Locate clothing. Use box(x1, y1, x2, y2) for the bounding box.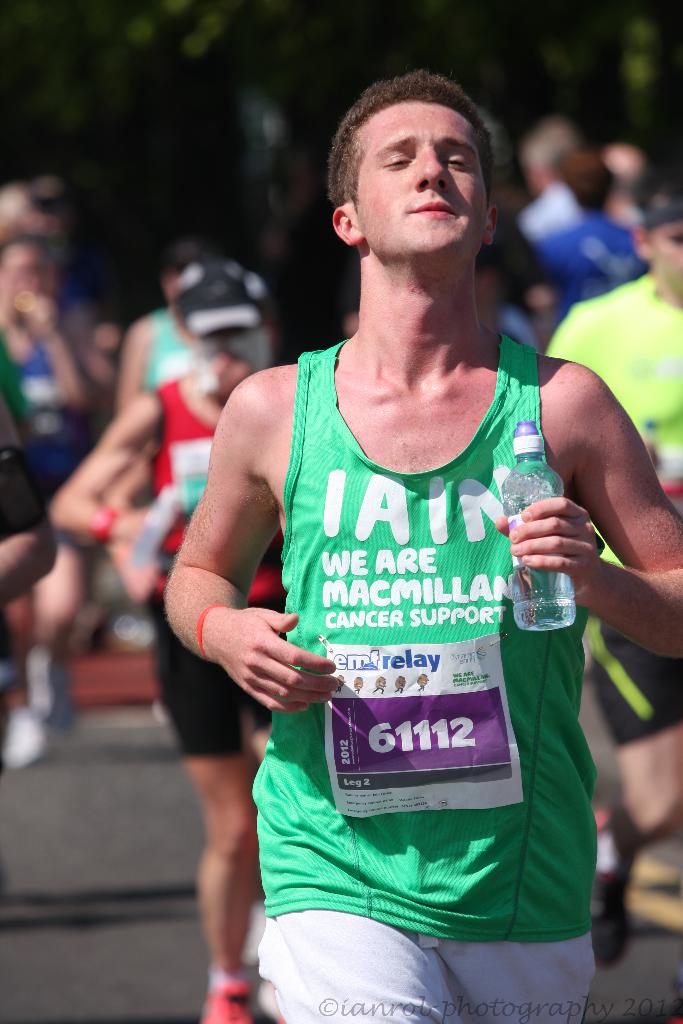
box(135, 374, 285, 755).
